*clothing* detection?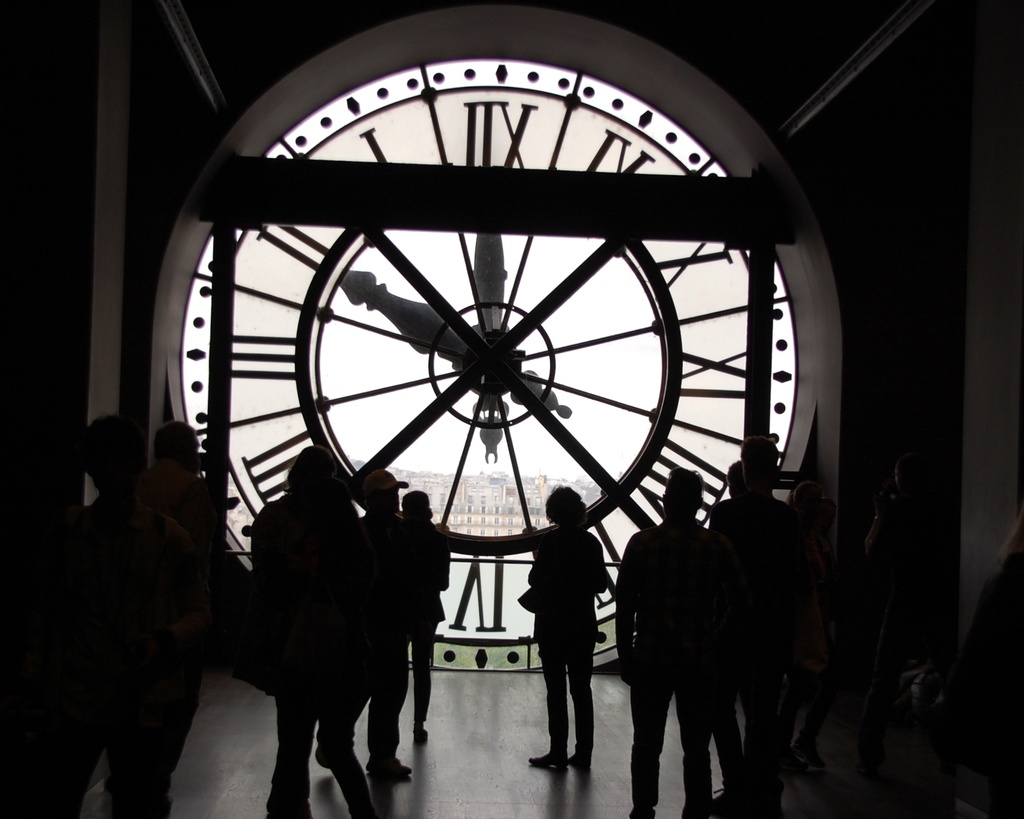
396/519/448/732
